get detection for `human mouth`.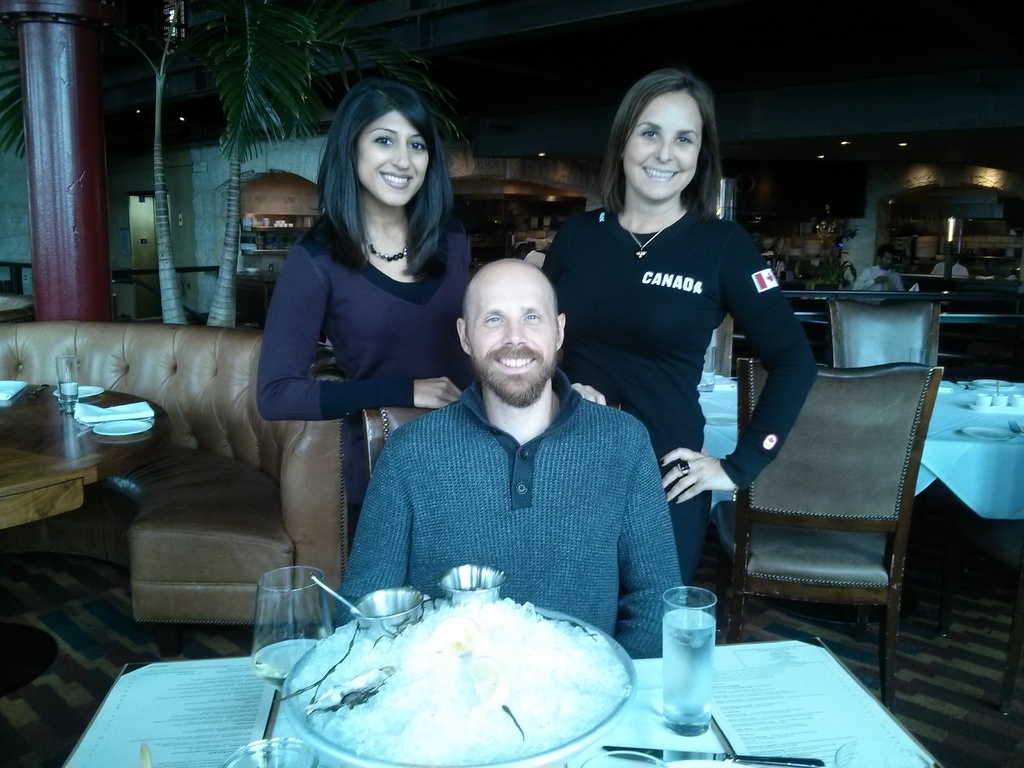
Detection: (381,168,415,188).
